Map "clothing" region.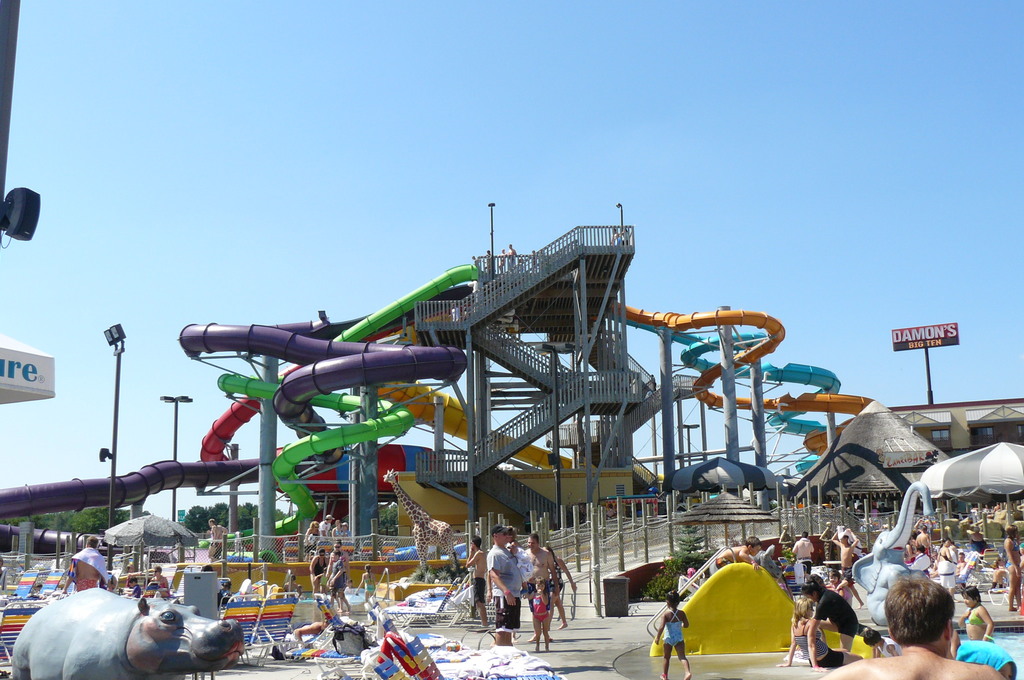
Mapped to <region>797, 635, 847, 674</region>.
